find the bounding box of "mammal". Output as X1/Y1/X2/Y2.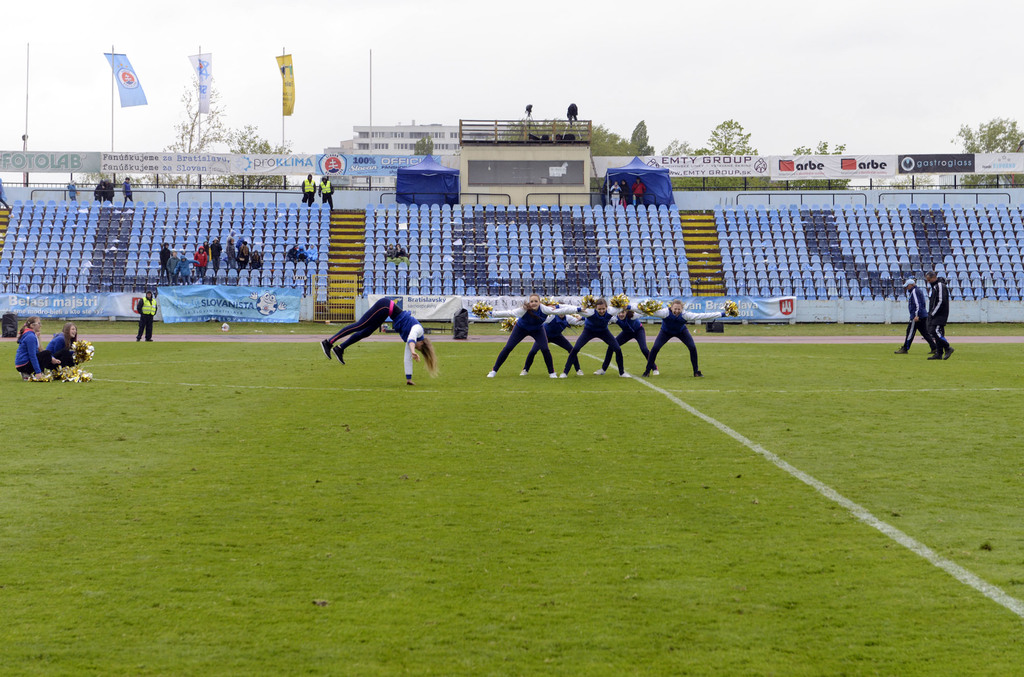
300/288/437/388.
